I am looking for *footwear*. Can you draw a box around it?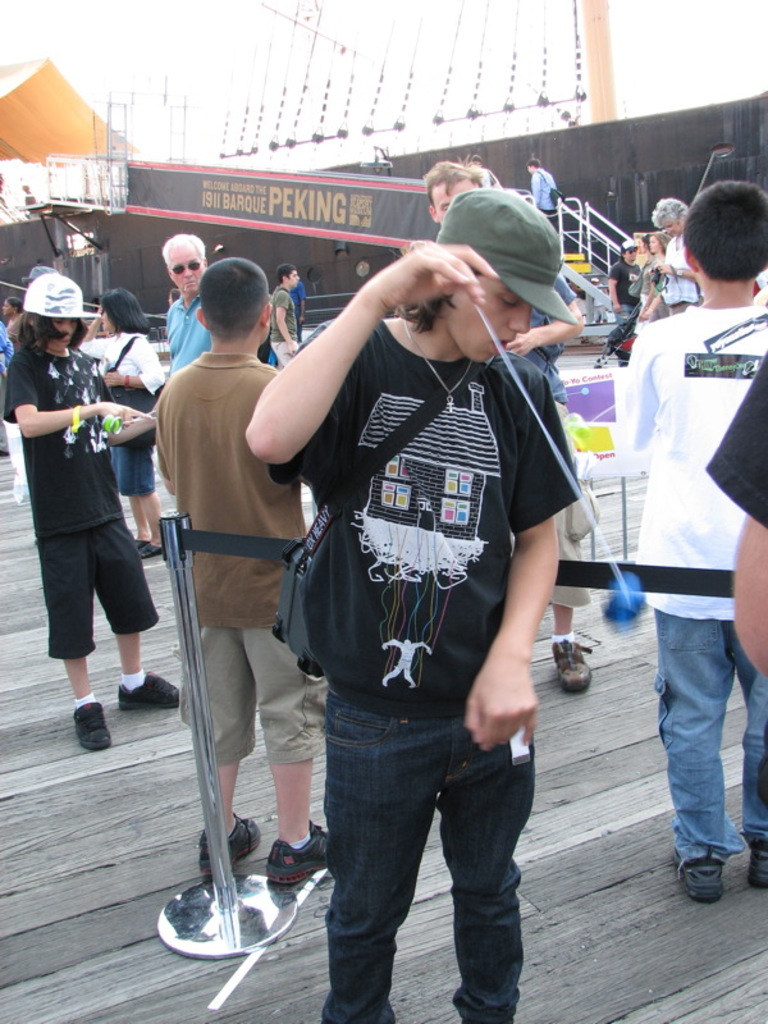
Sure, the bounding box is BBox(746, 832, 767, 888).
